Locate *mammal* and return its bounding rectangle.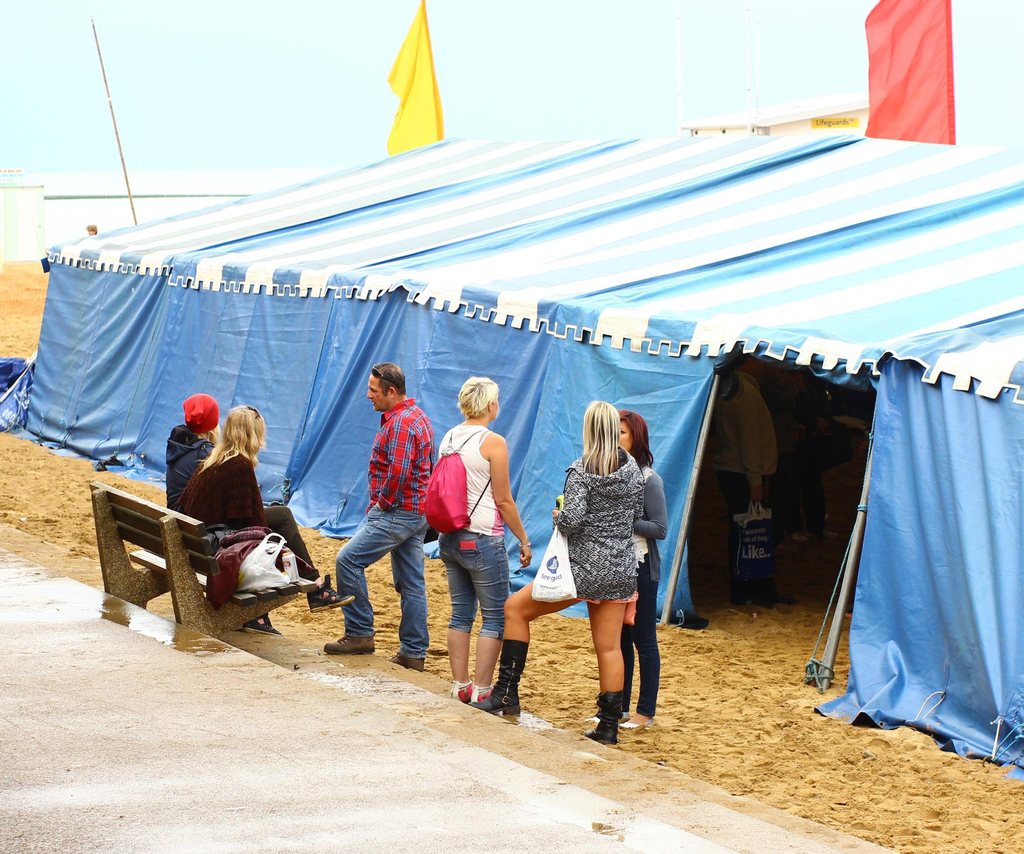
box(468, 396, 643, 748).
